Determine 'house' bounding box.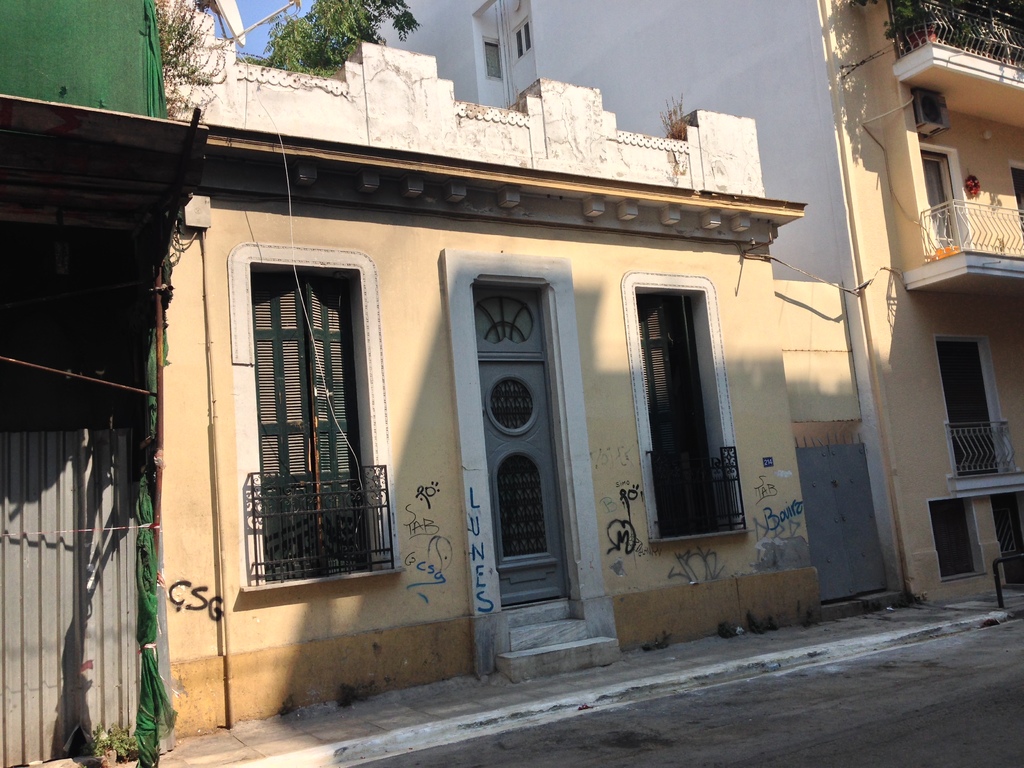
Determined: x1=0 y1=0 x2=822 y2=767.
